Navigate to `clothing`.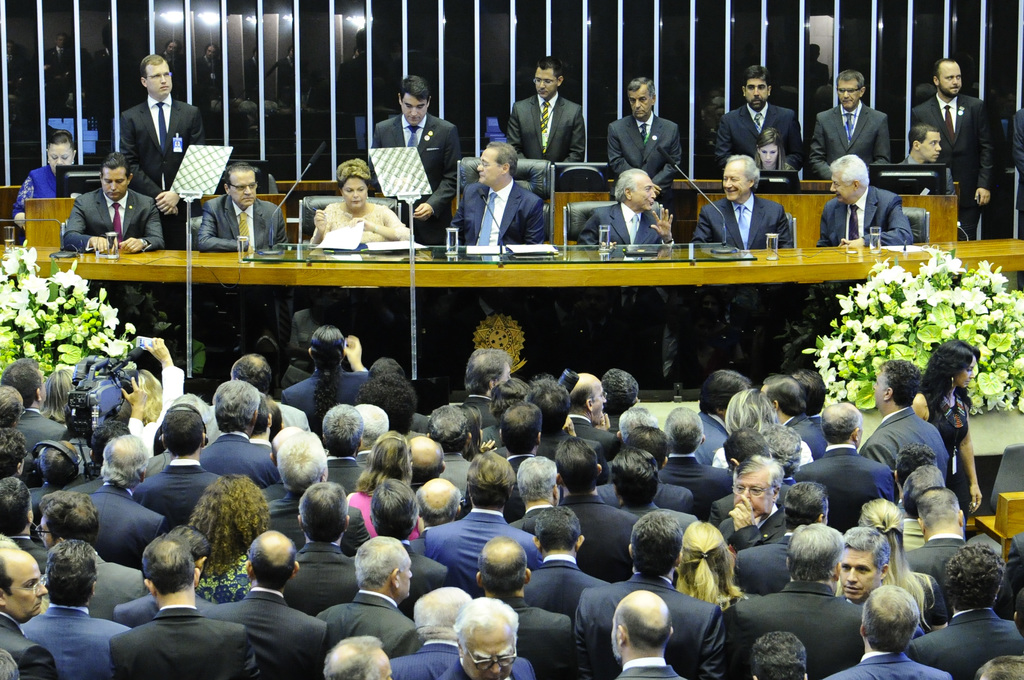
Navigation target: l=568, t=410, r=623, b=460.
